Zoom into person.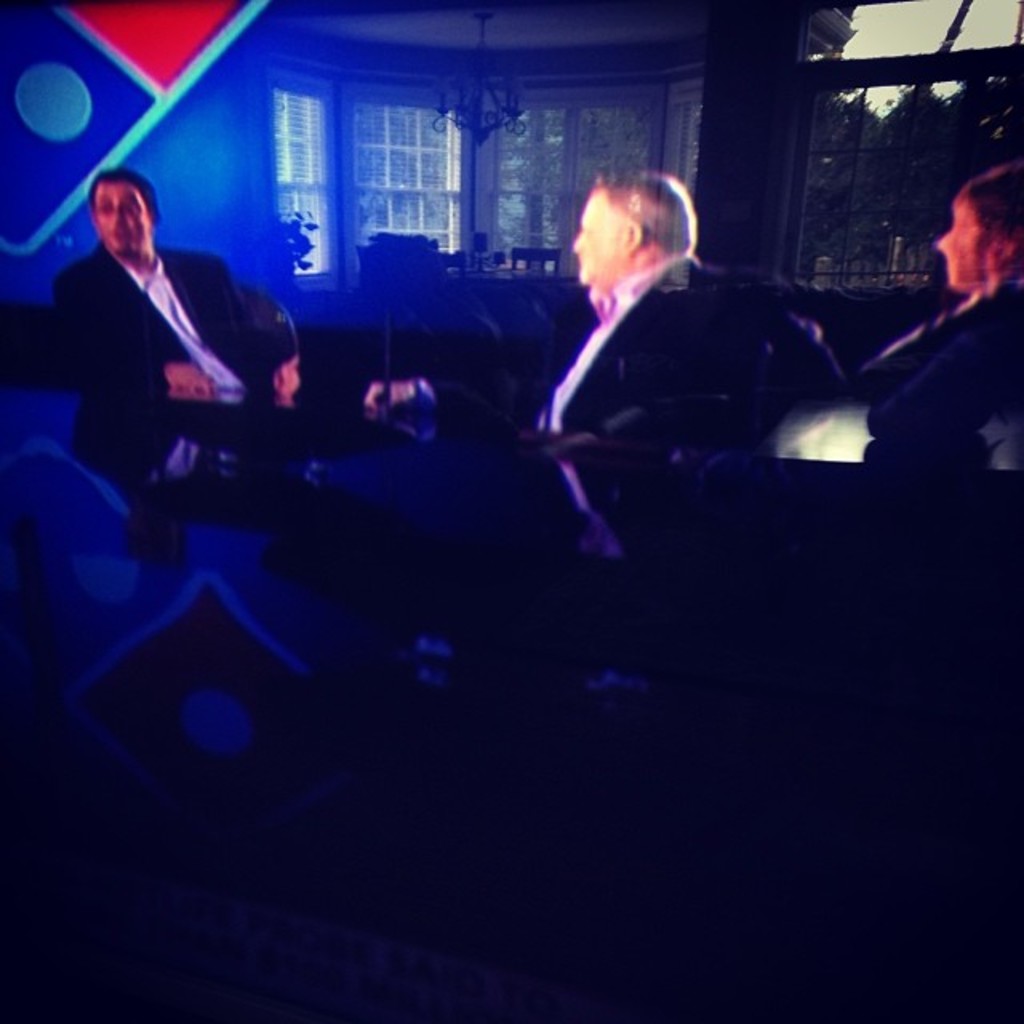
Zoom target: left=541, top=130, right=728, bottom=547.
